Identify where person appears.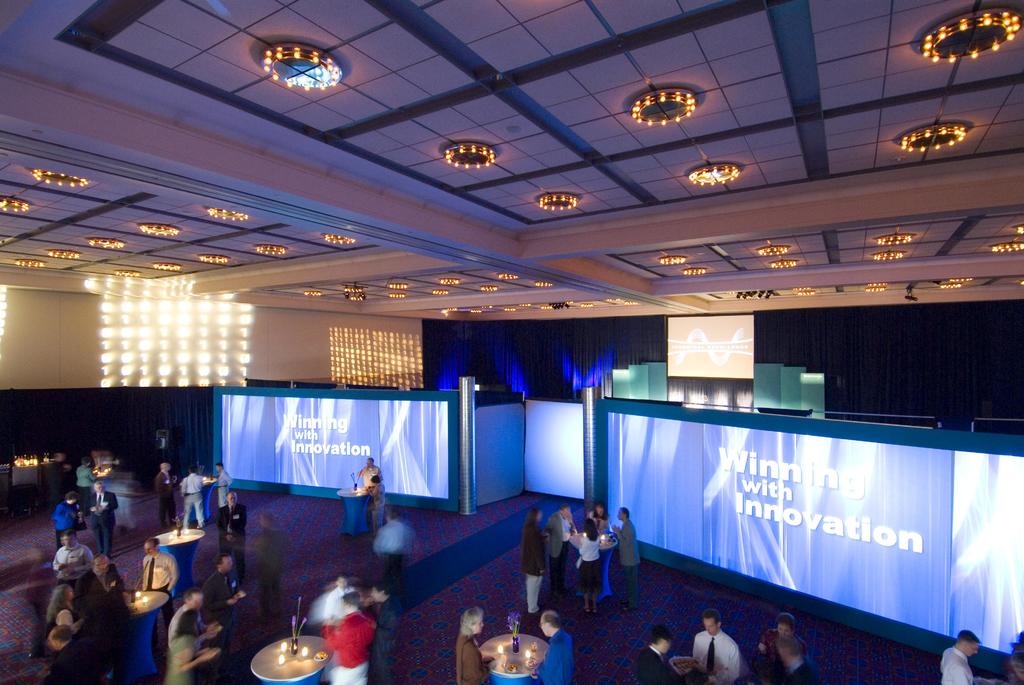
Appears at BBox(216, 463, 229, 510).
